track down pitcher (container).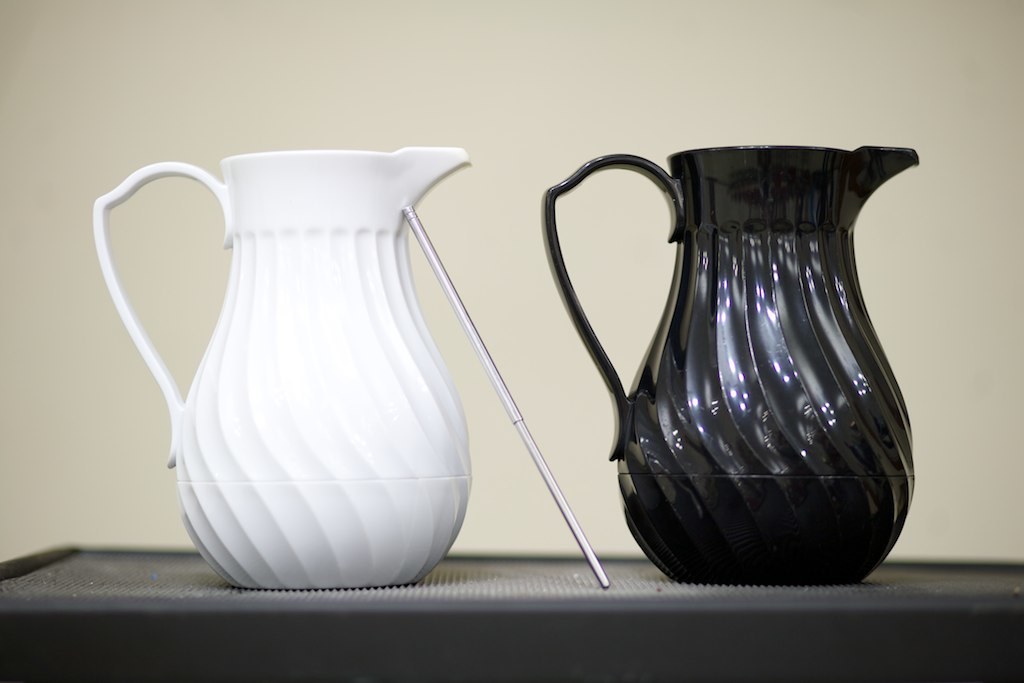
Tracked to (543, 145, 918, 582).
